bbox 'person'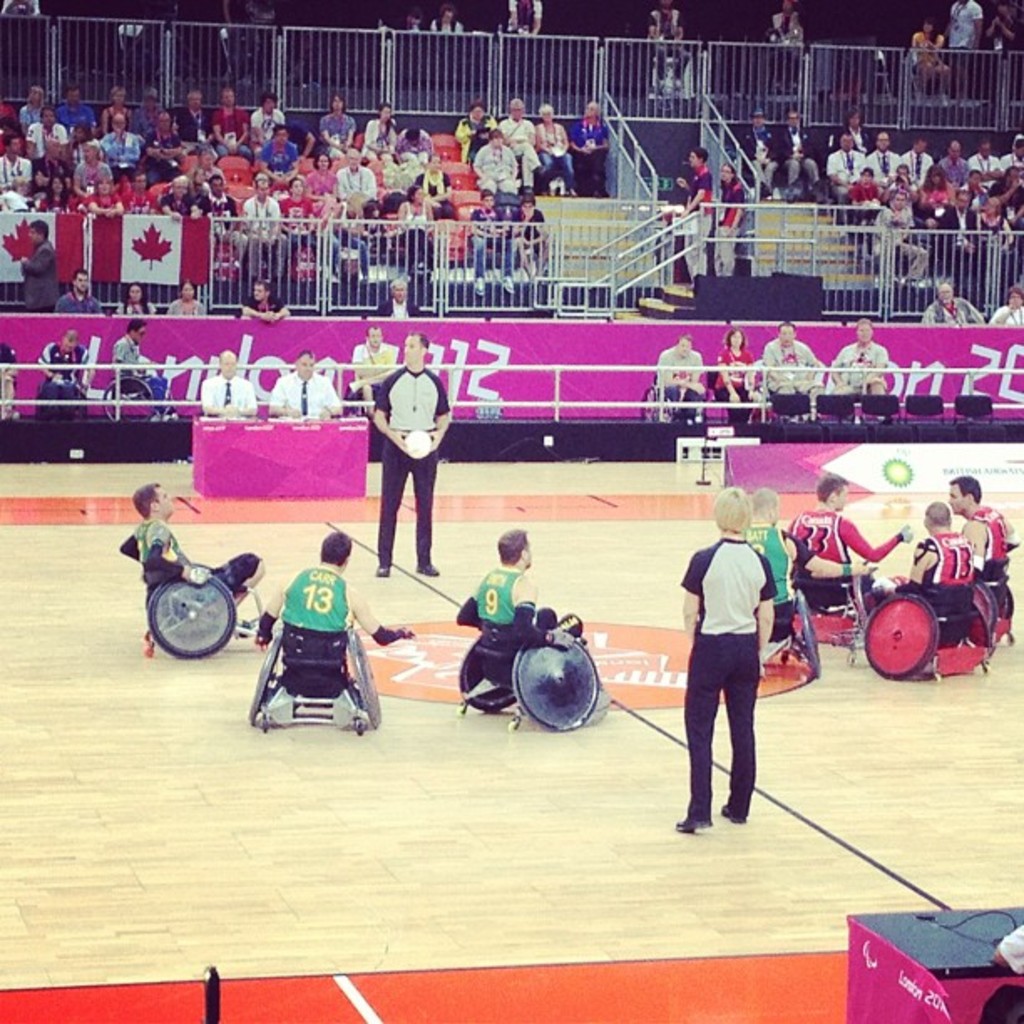
select_region(115, 472, 263, 621)
